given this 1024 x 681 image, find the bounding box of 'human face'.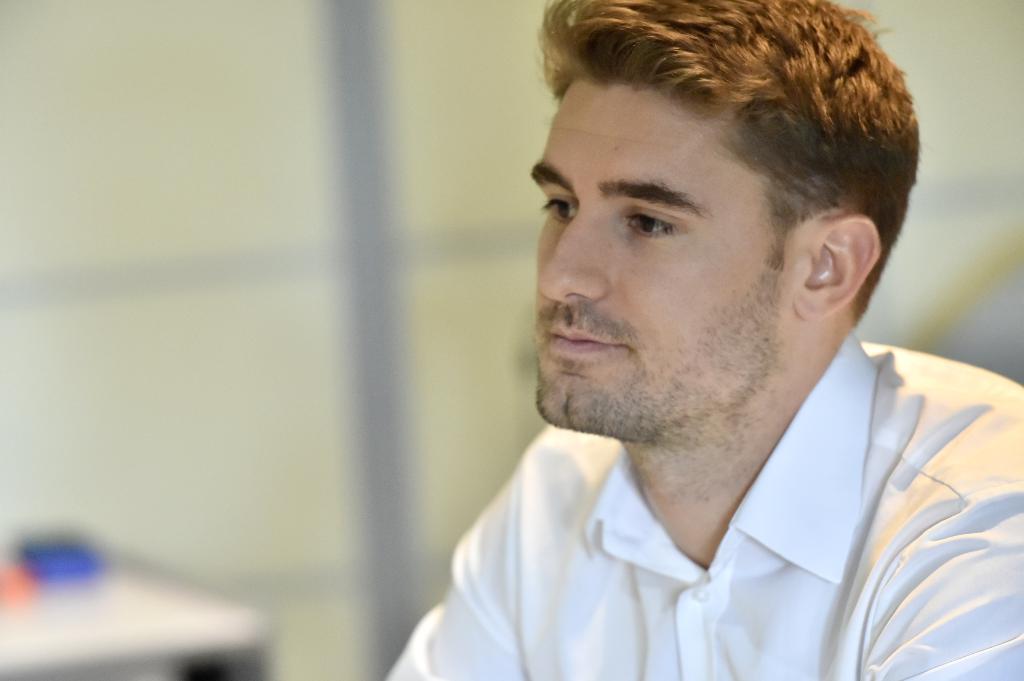
535,81,812,439.
